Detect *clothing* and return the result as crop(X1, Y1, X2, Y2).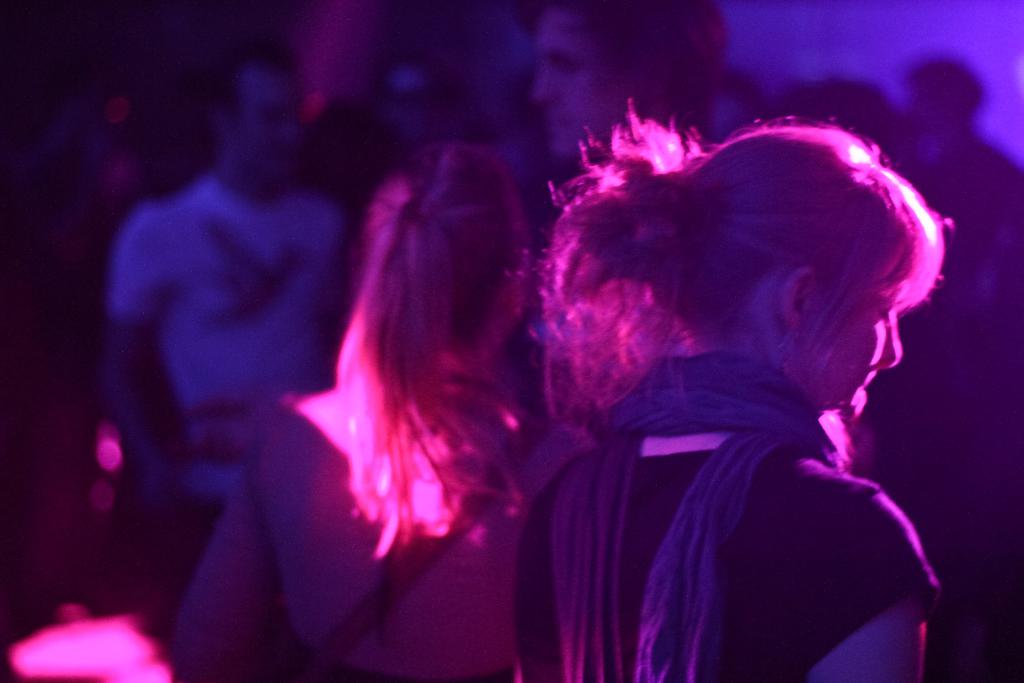
crop(511, 349, 938, 682).
